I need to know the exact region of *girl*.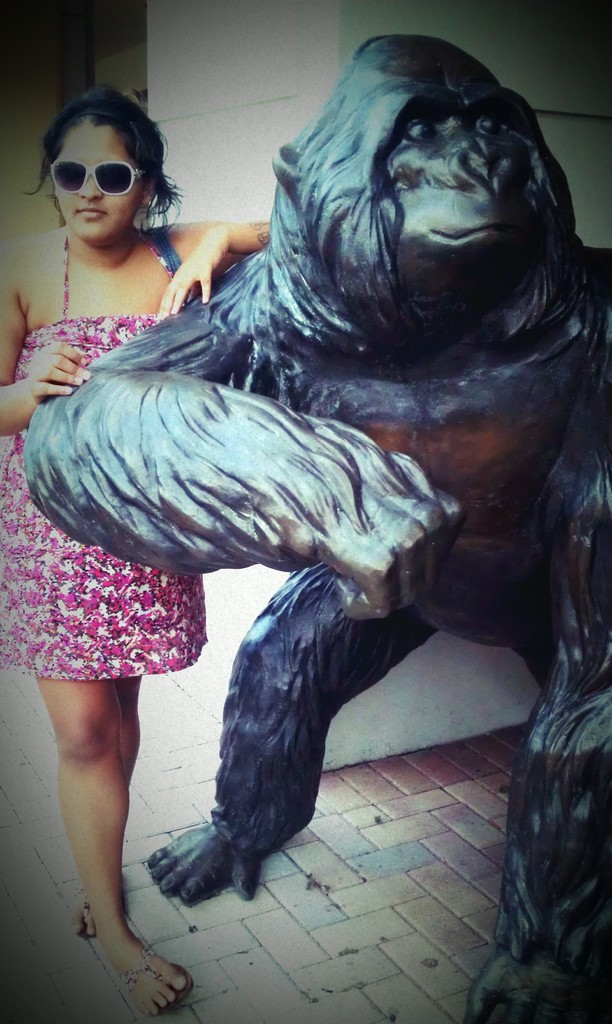
Region: BBox(0, 90, 273, 1018).
